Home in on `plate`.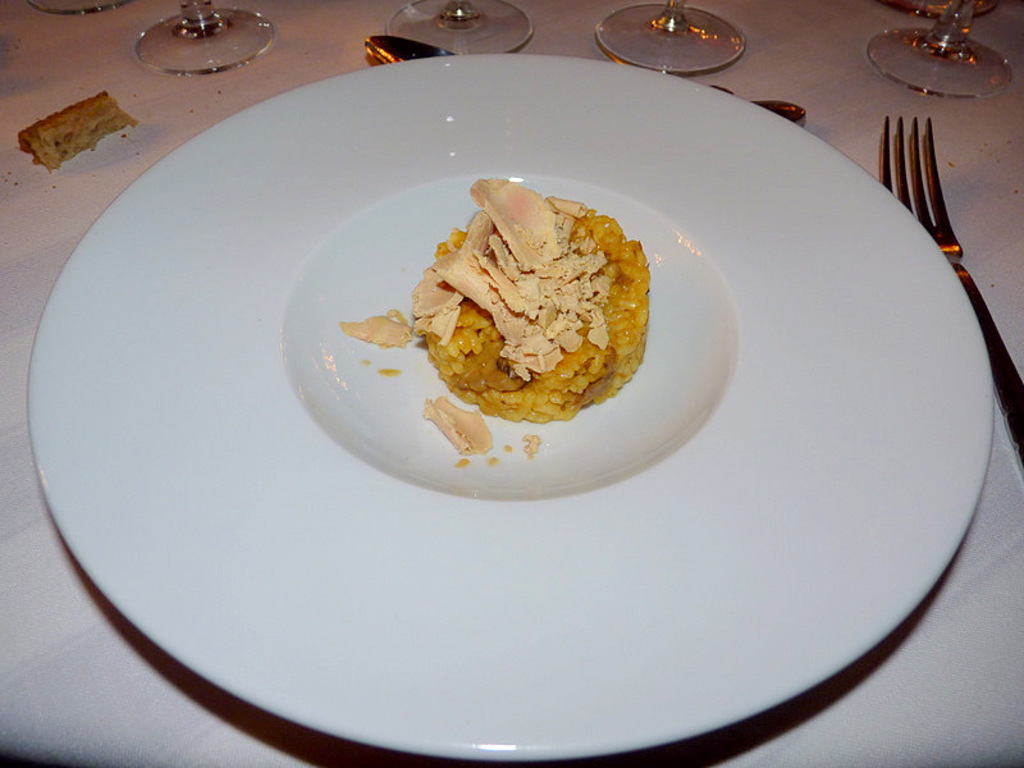
Homed in at [left=27, top=50, right=991, bottom=763].
